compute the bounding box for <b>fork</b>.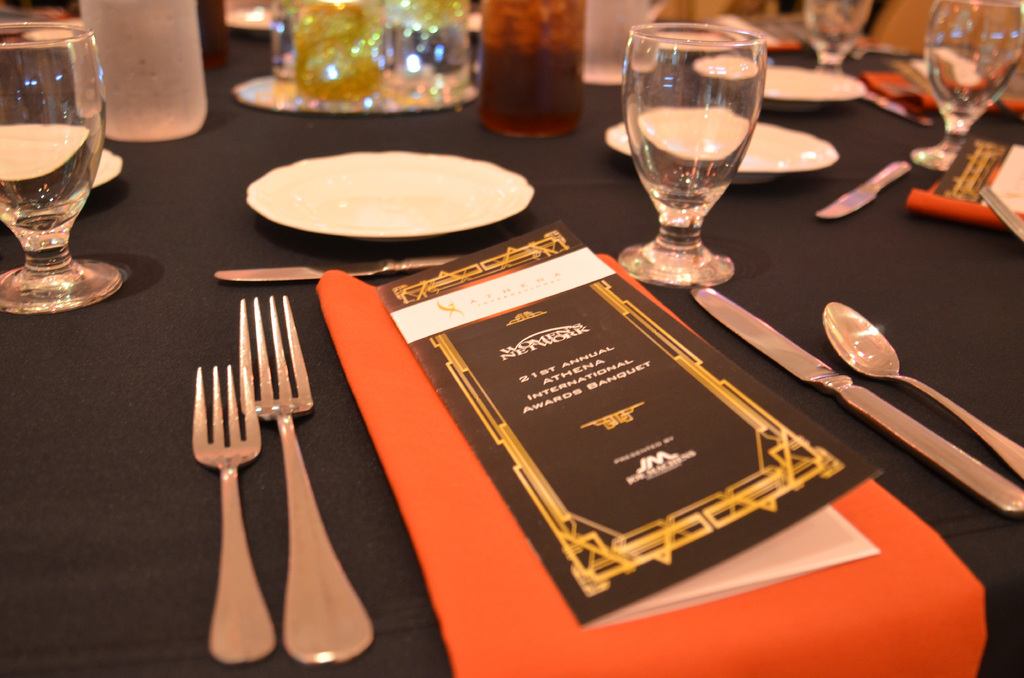
(x1=238, y1=287, x2=376, y2=660).
